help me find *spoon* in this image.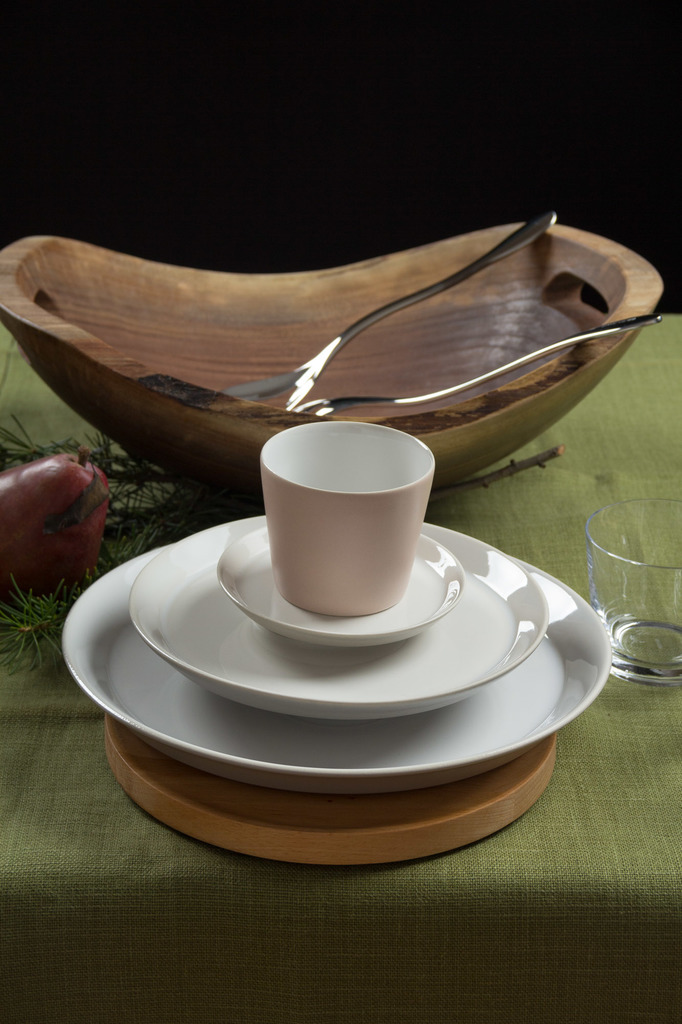
Found it: crop(218, 210, 555, 408).
